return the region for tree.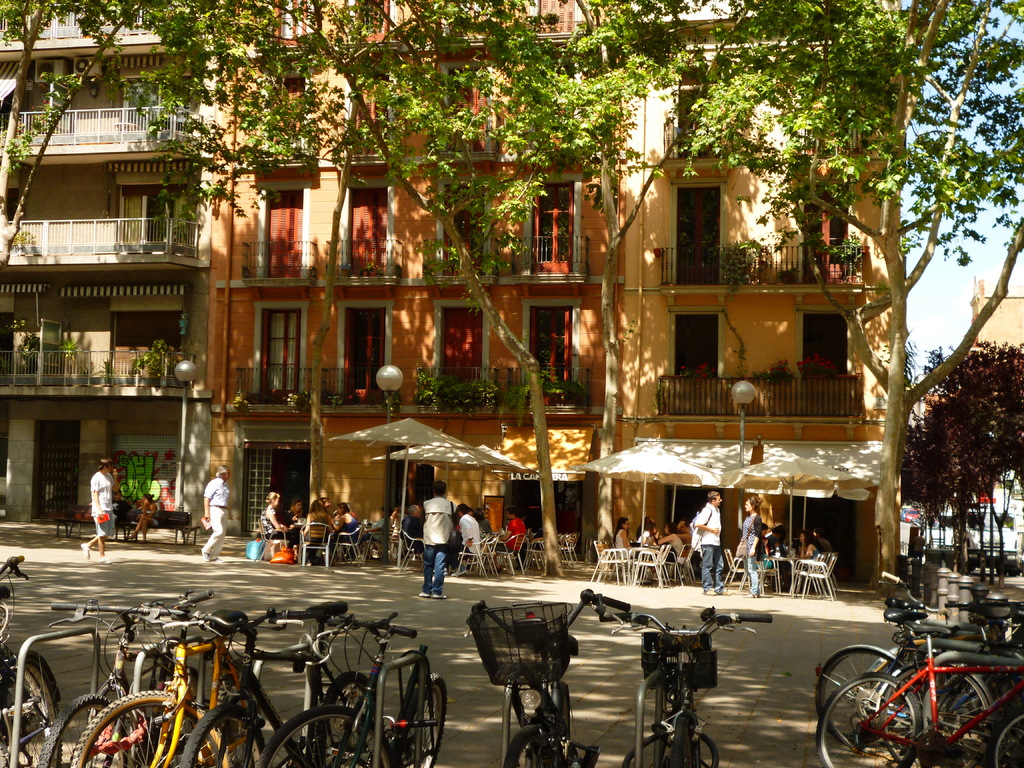
x1=313, y1=0, x2=552, y2=580.
